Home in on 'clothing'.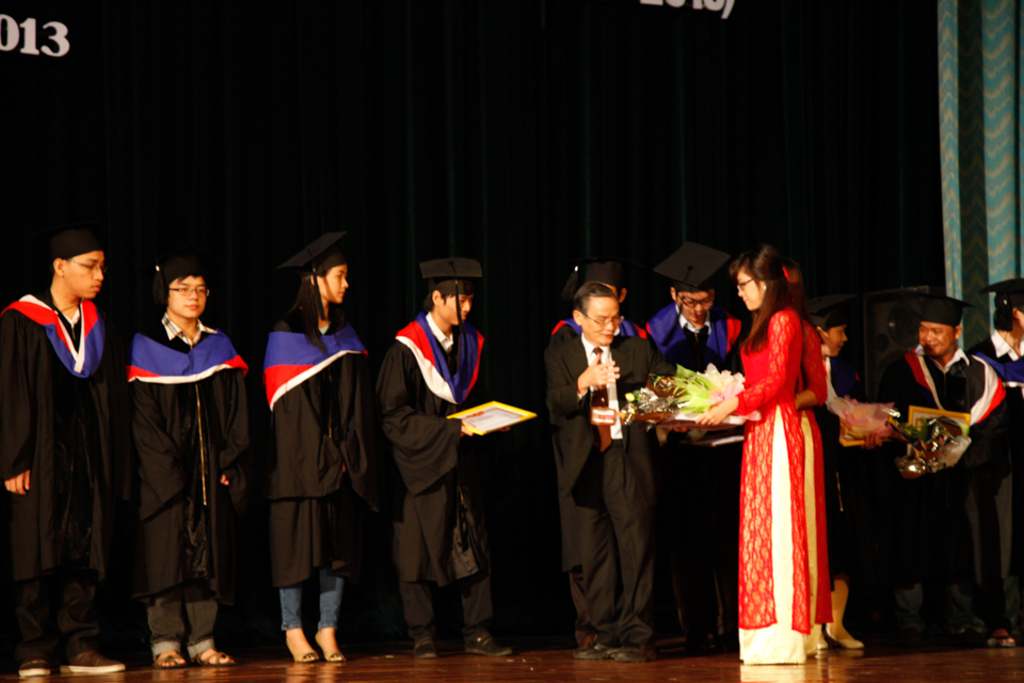
Homed in at x1=741, y1=296, x2=835, y2=670.
